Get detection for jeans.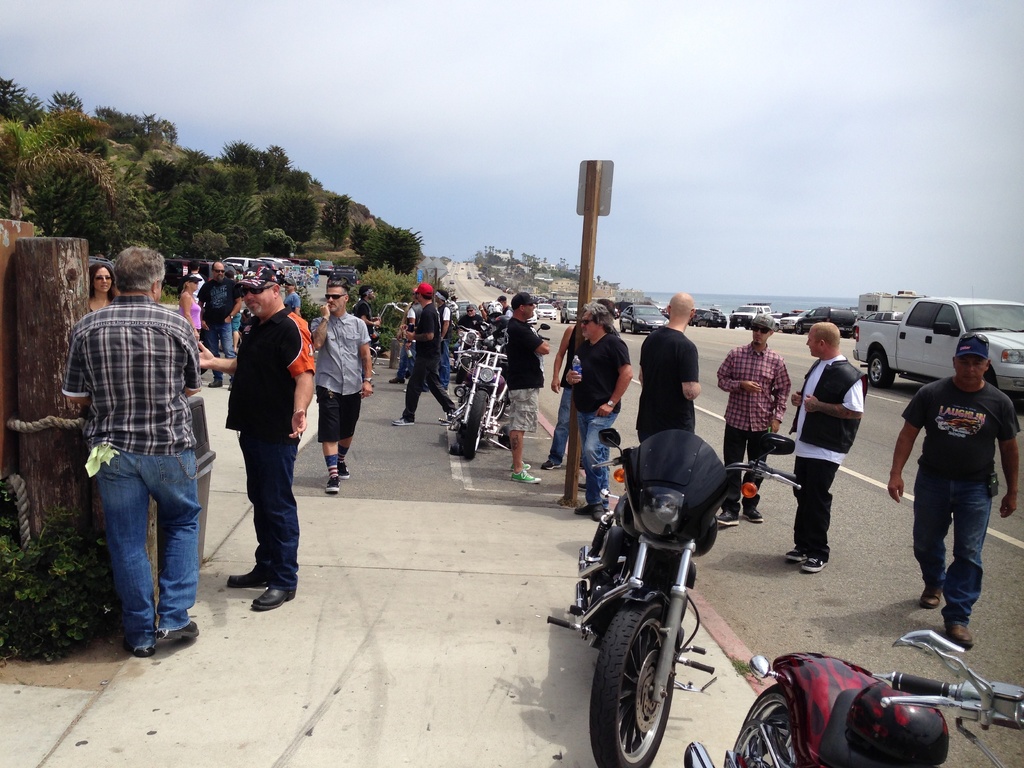
Detection: (x1=207, y1=320, x2=236, y2=378).
